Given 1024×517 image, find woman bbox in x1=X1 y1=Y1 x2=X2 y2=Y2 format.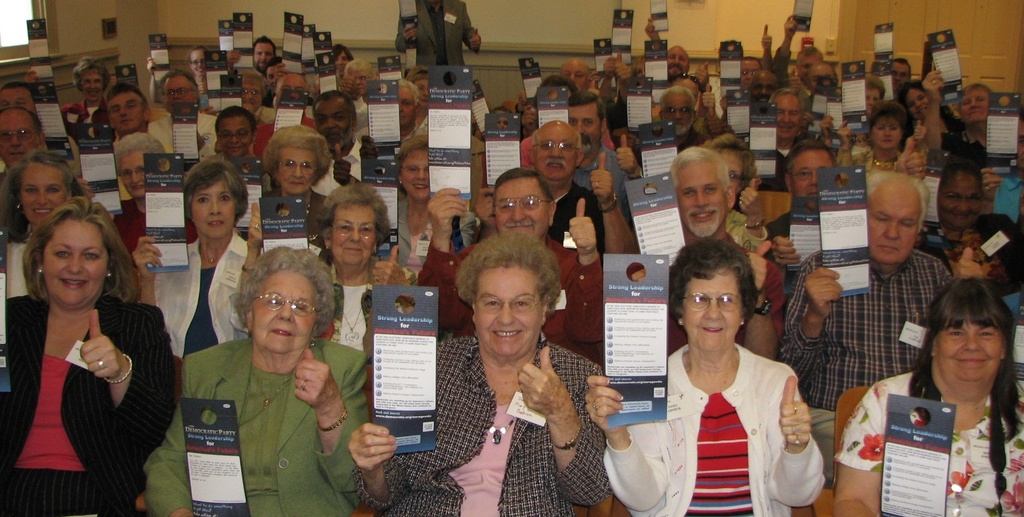
x1=229 y1=183 x2=414 y2=358.
